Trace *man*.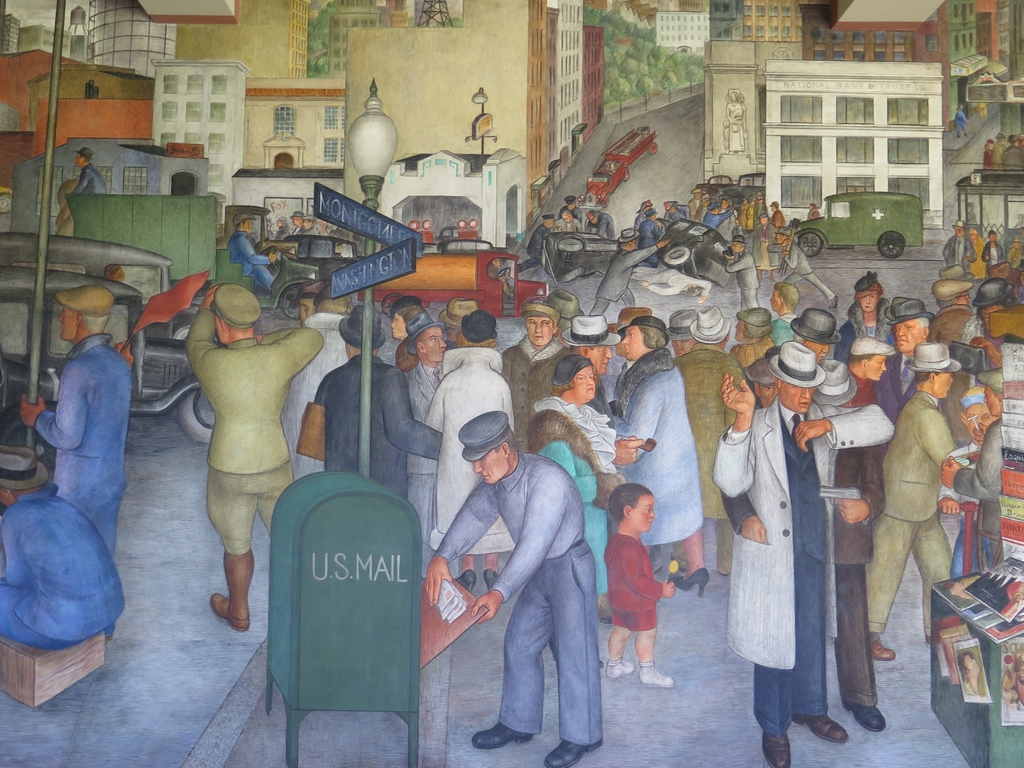
Traced to <bbox>511, 213, 557, 277</bbox>.
